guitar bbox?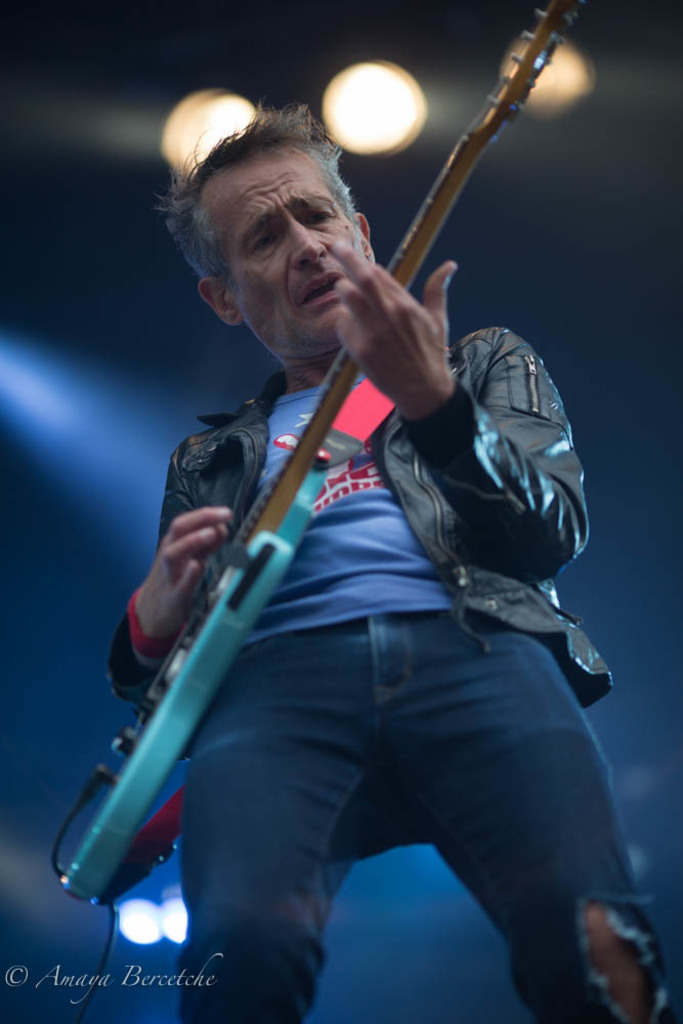
(49, 0, 579, 1017)
